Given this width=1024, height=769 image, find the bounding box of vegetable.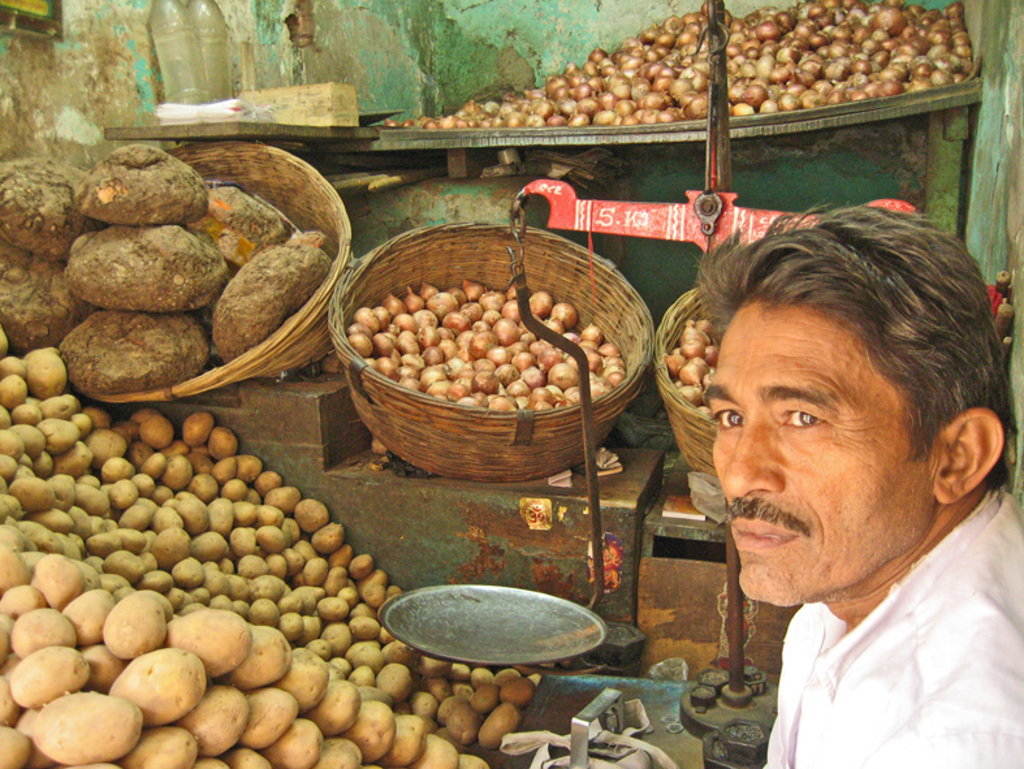
x1=141, y1=412, x2=170, y2=445.
